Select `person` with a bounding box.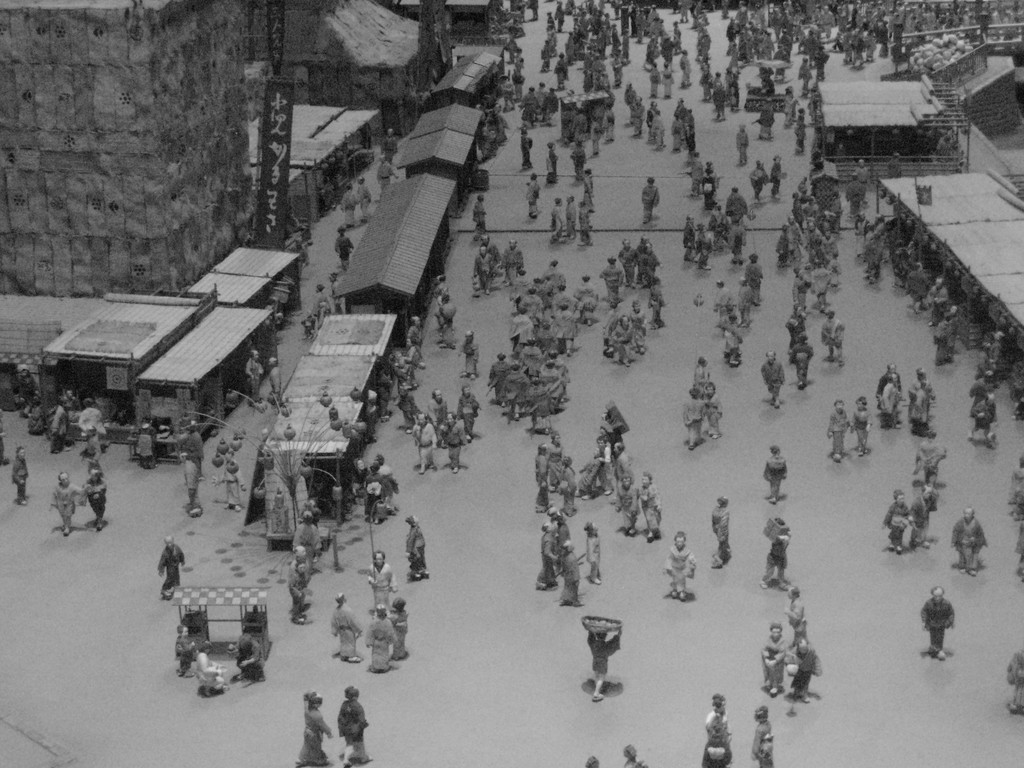
570:609:634:708.
